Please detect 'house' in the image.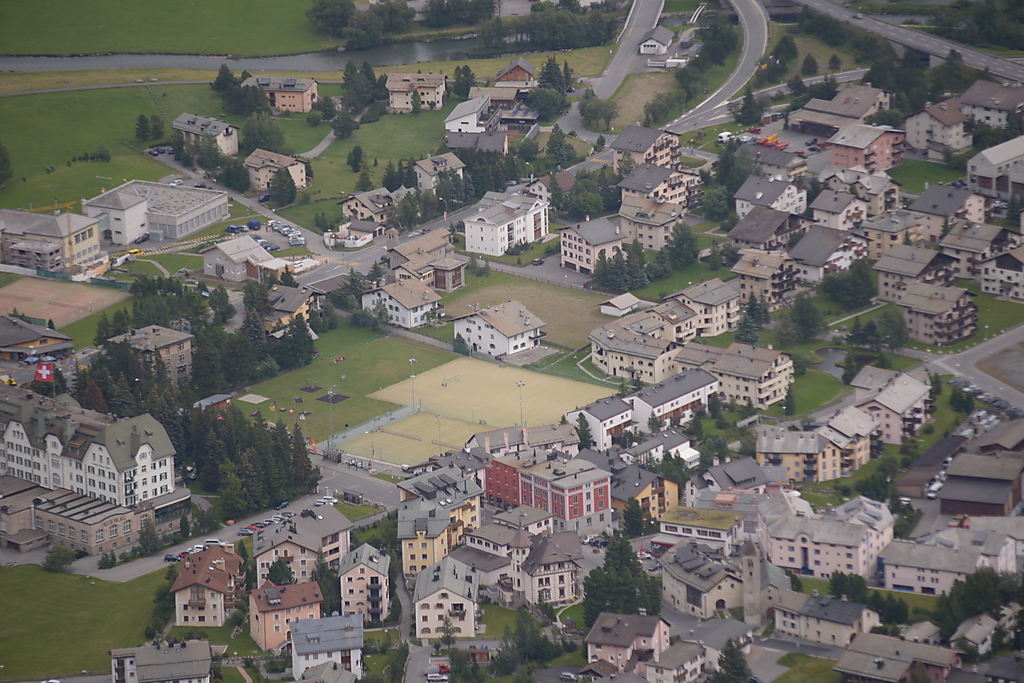
box=[641, 22, 670, 57].
